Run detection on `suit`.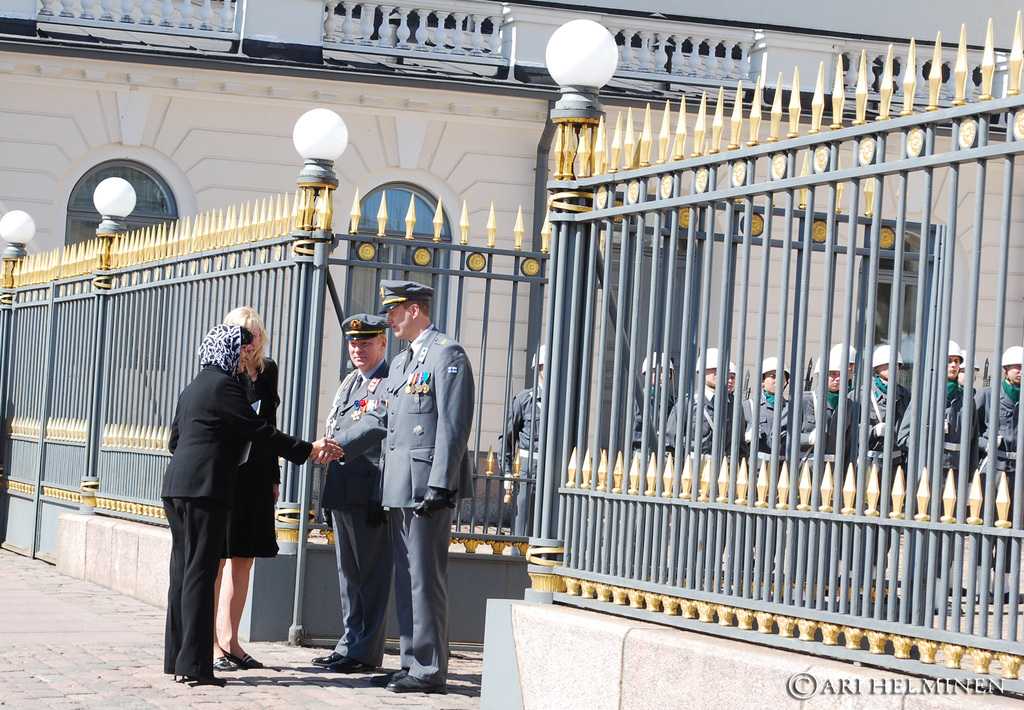
Result: bbox=[148, 378, 270, 673].
